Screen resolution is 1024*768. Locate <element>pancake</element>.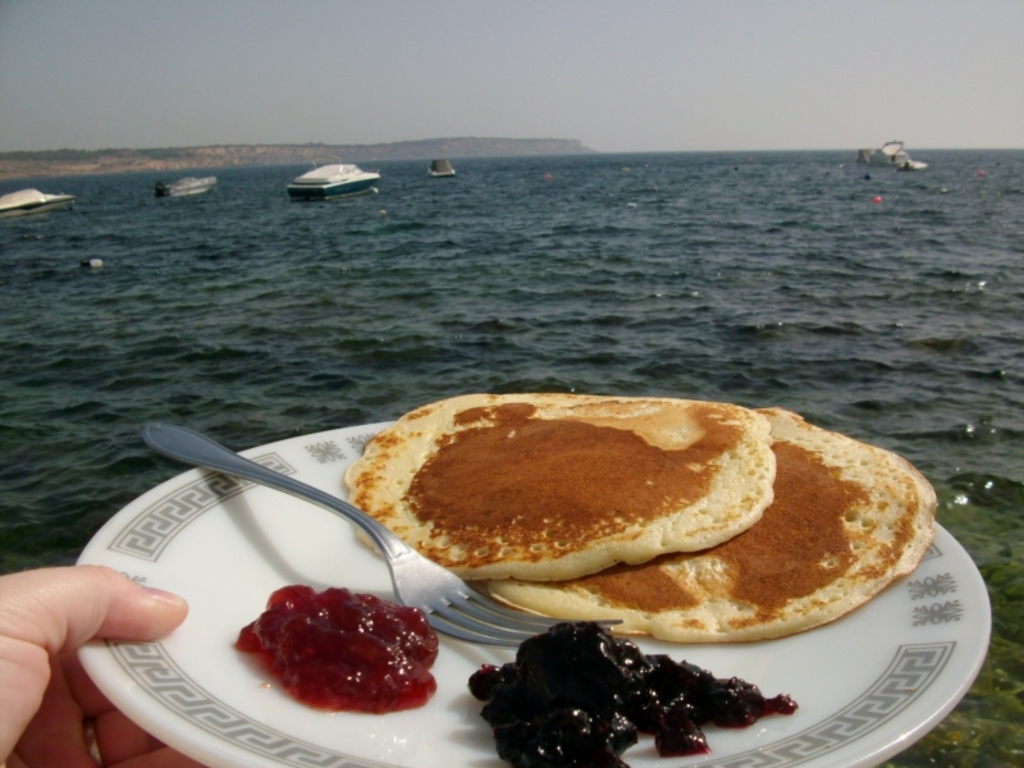
select_region(477, 401, 934, 646).
